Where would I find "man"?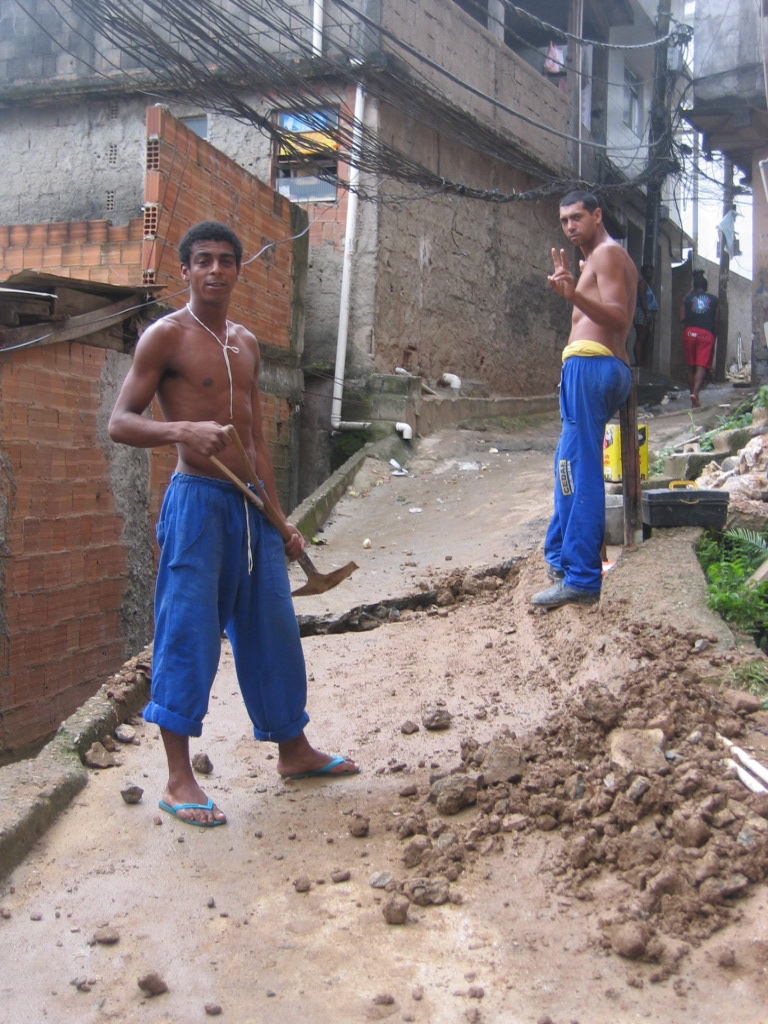
At 107:177:332:831.
